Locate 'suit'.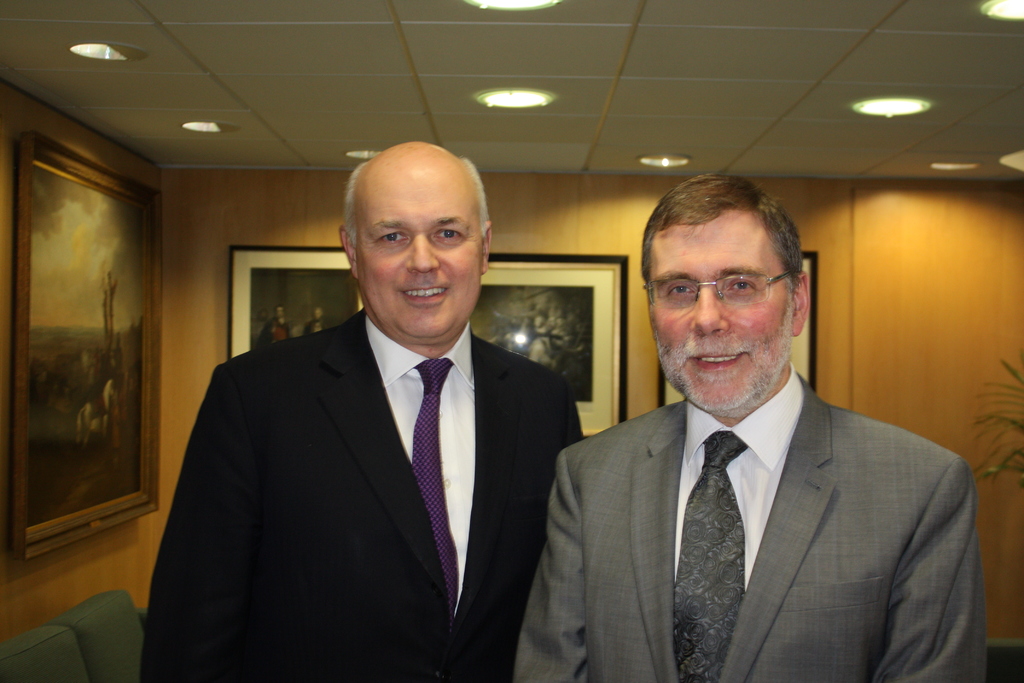
Bounding box: x1=138, y1=309, x2=586, y2=682.
